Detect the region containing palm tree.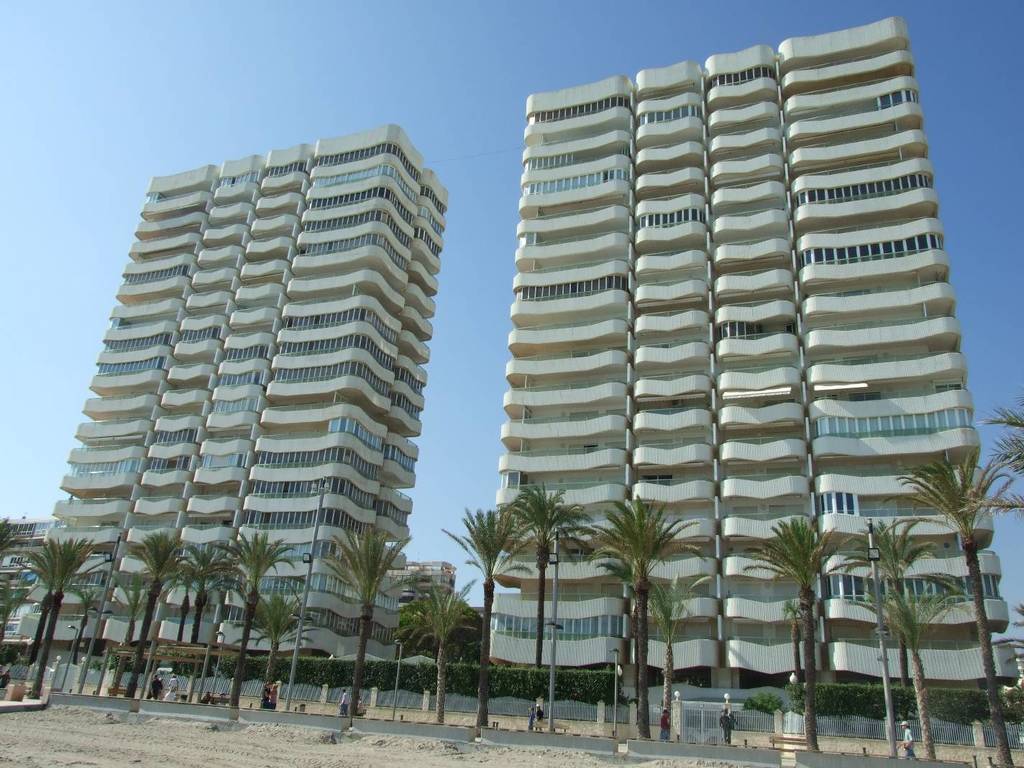
{"x1": 0, "y1": 575, "x2": 24, "y2": 647}.
